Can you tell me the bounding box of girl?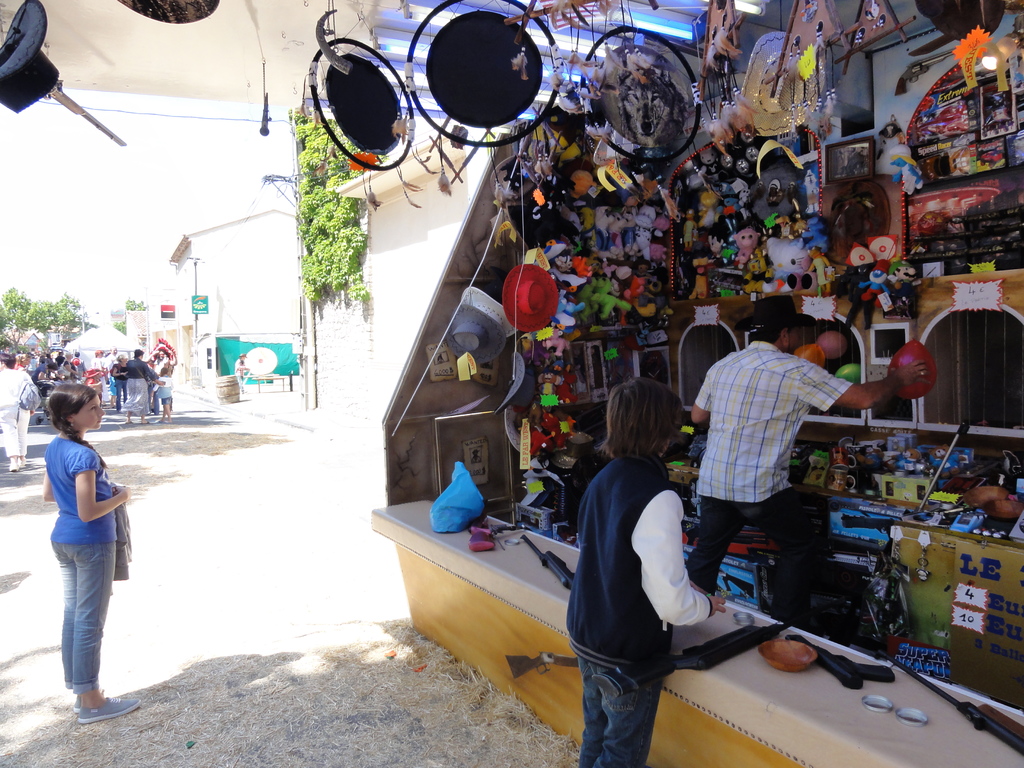
[42,380,141,724].
